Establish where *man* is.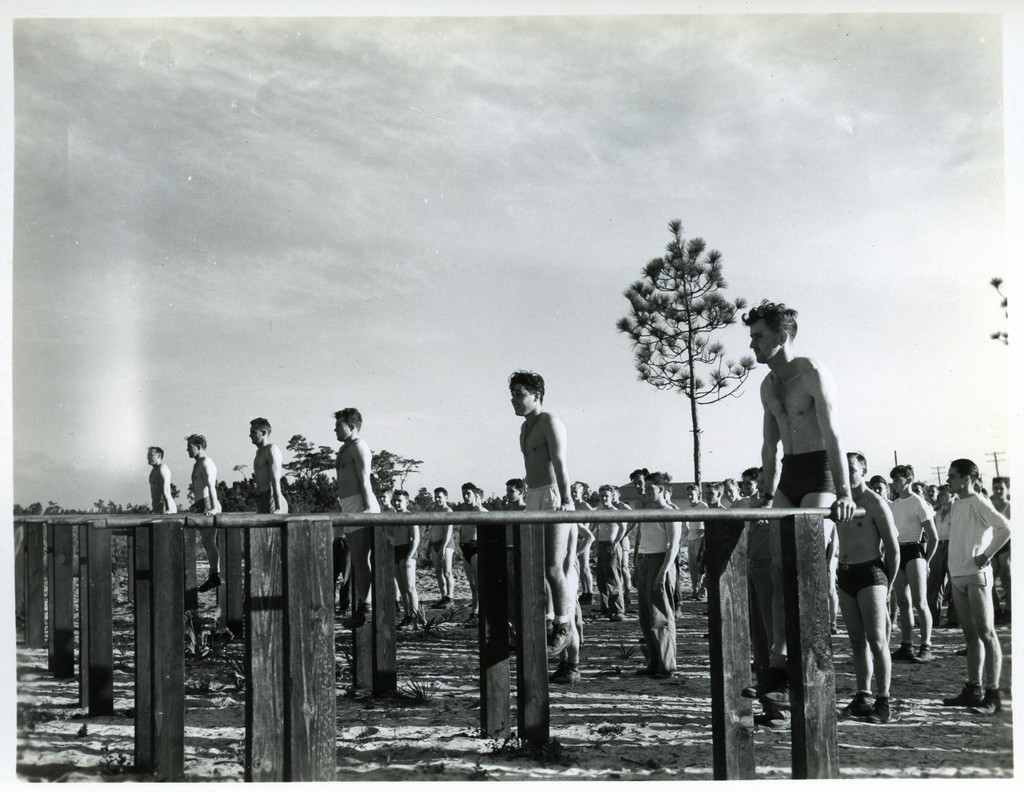
Established at (514,367,575,657).
